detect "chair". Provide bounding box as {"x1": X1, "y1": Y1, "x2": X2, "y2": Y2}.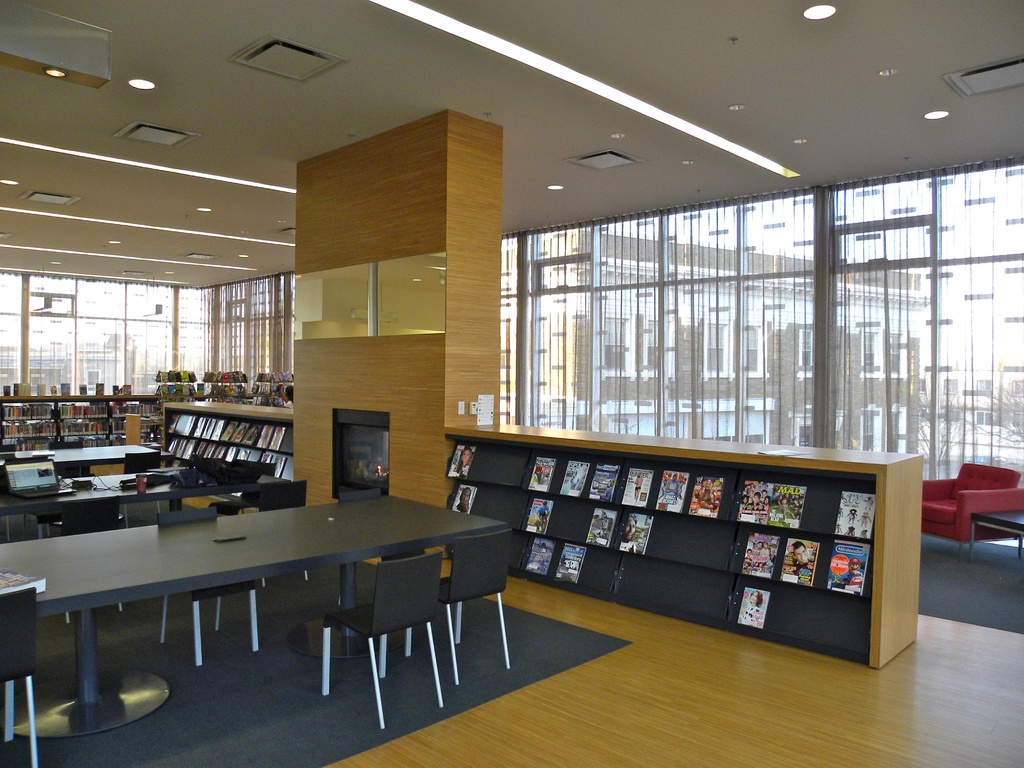
{"x1": 923, "y1": 459, "x2": 1023, "y2": 557}.
